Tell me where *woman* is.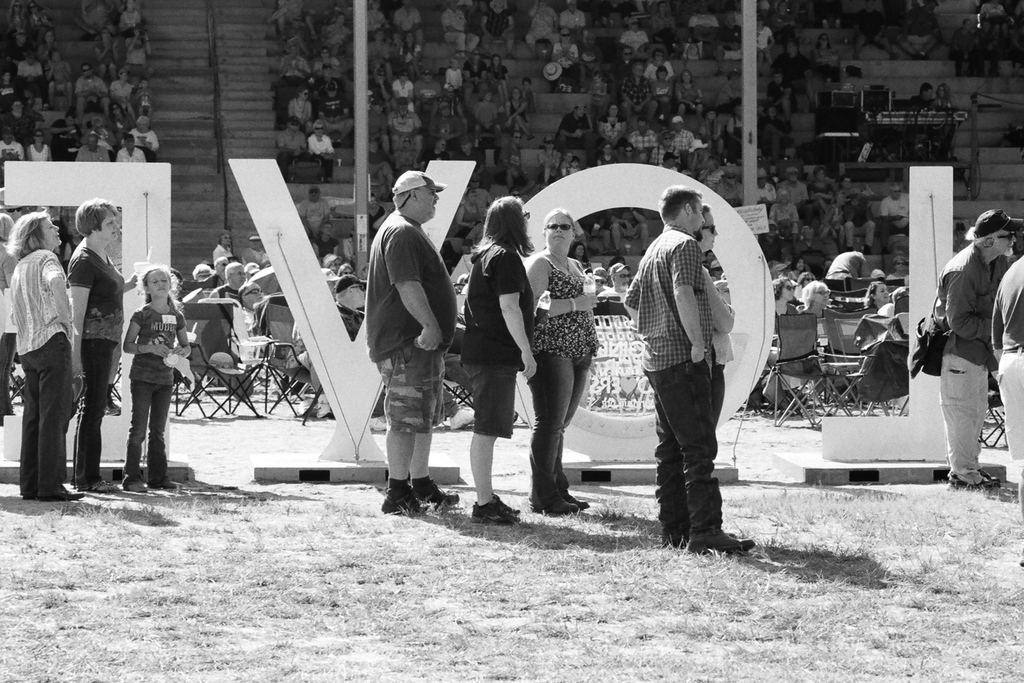
*woman* is at x1=516 y1=207 x2=611 y2=513.
